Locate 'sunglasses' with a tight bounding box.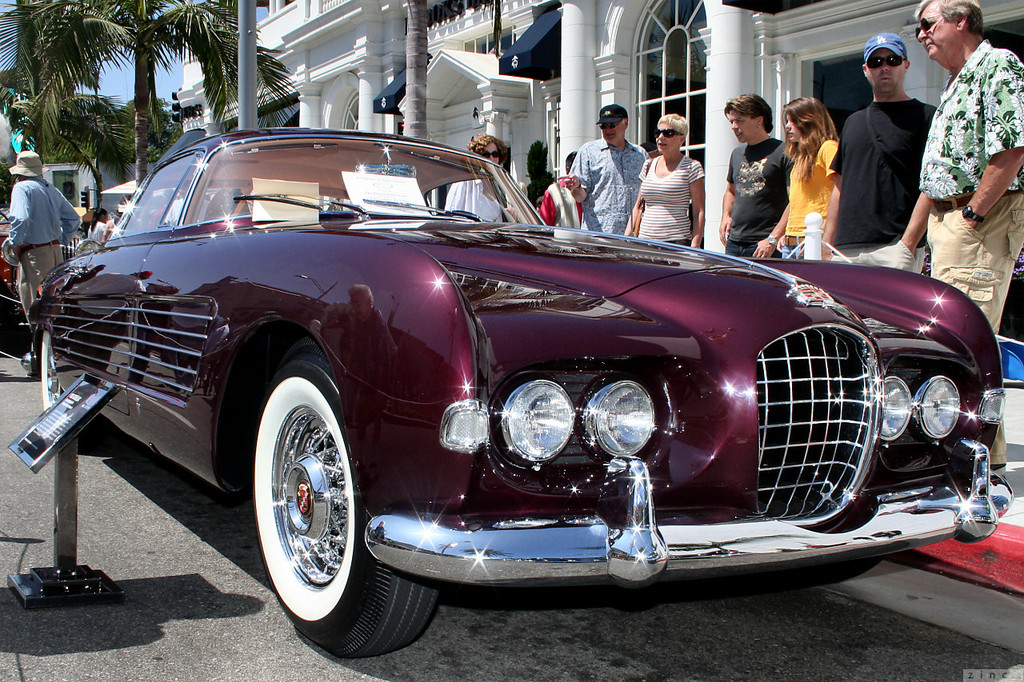
<bbox>650, 124, 687, 143</bbox>.
